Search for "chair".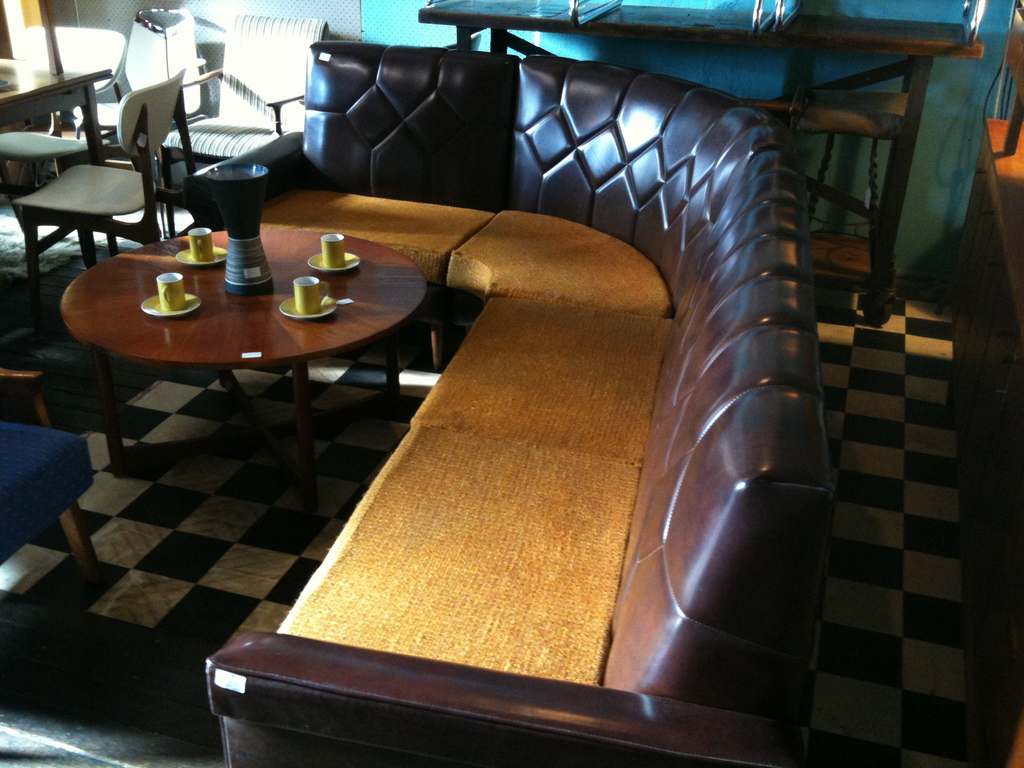
Found at 15,88,155,284.
